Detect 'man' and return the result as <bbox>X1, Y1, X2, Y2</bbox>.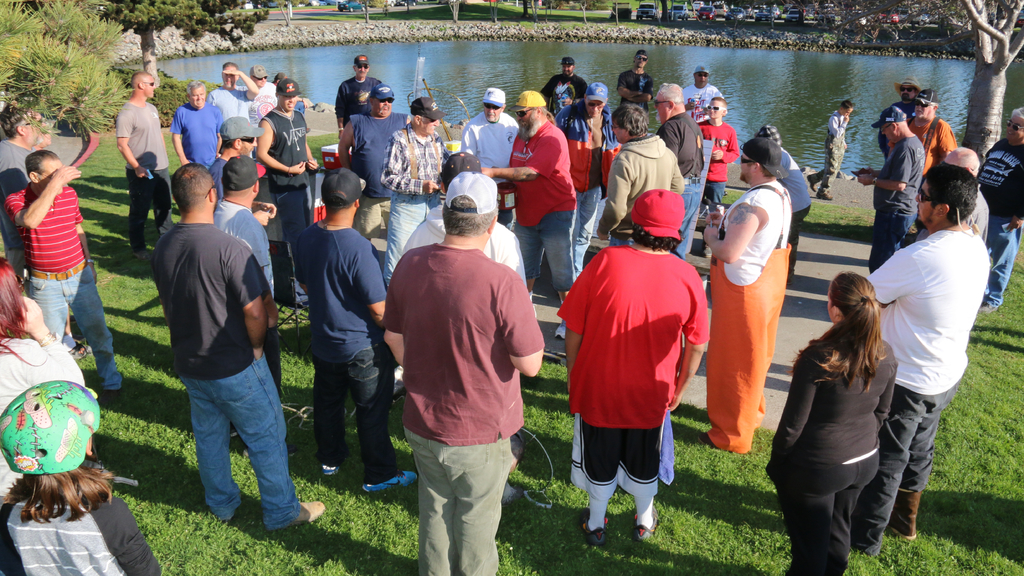
<bbox>3, 145, 127, 404</bbox>.
